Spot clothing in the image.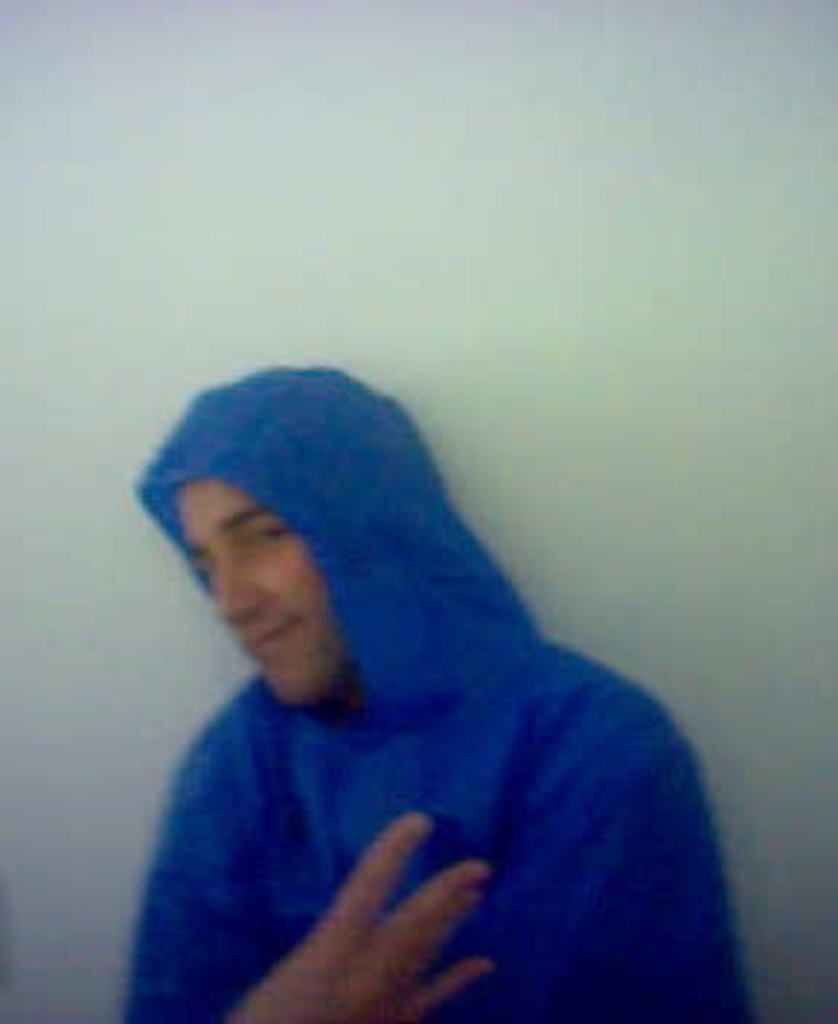
clothing found at {"x1": 105, "y1": 361, "x2": 774, "y2": 1021}.
